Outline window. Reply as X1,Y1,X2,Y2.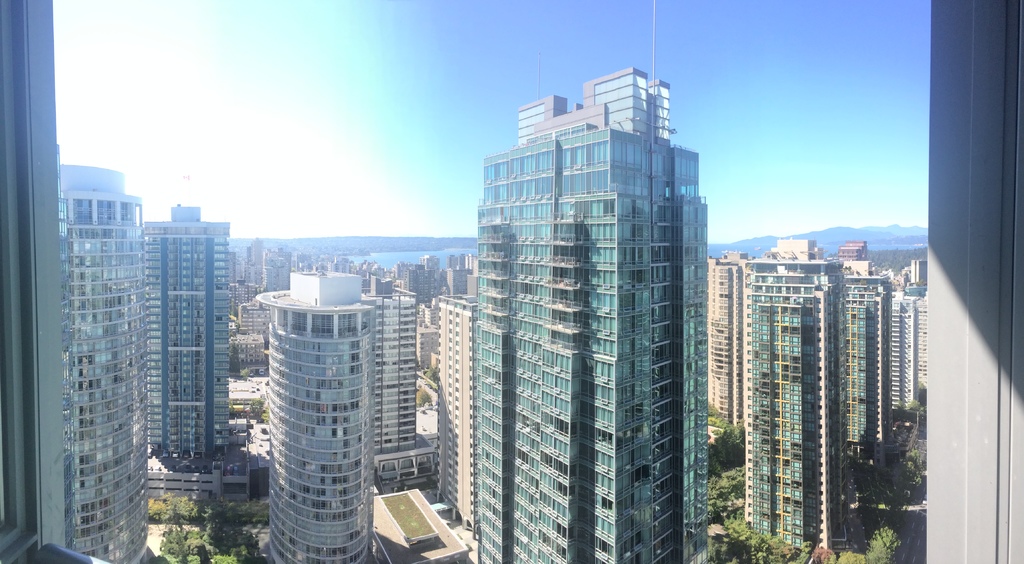
819,488,824,499.
